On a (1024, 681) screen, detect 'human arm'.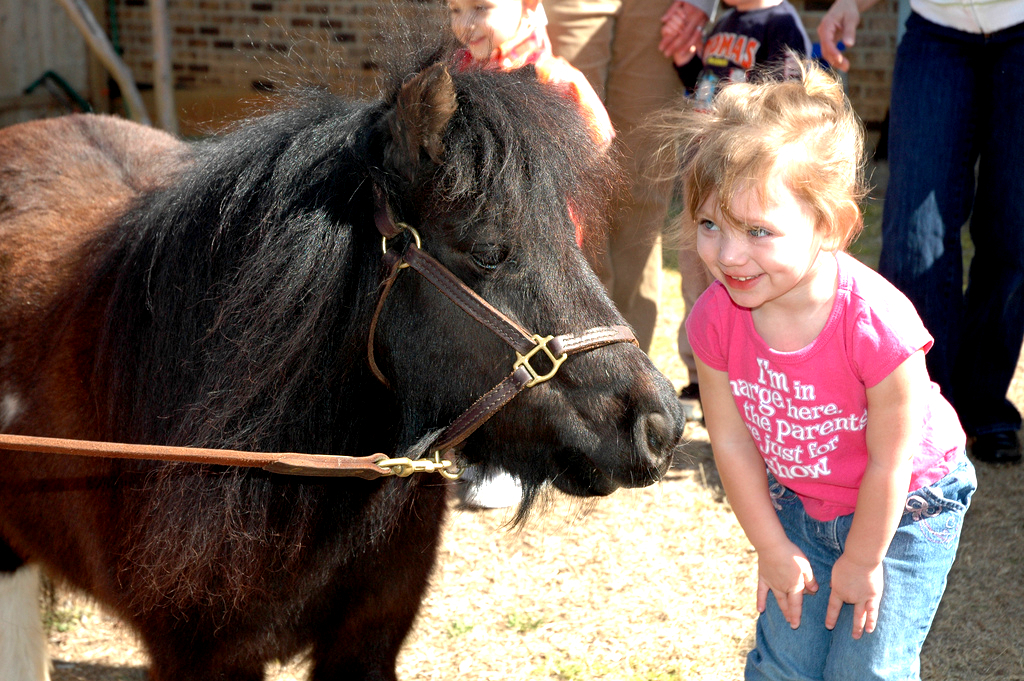
l=656, t=0, r=708, b=95.
